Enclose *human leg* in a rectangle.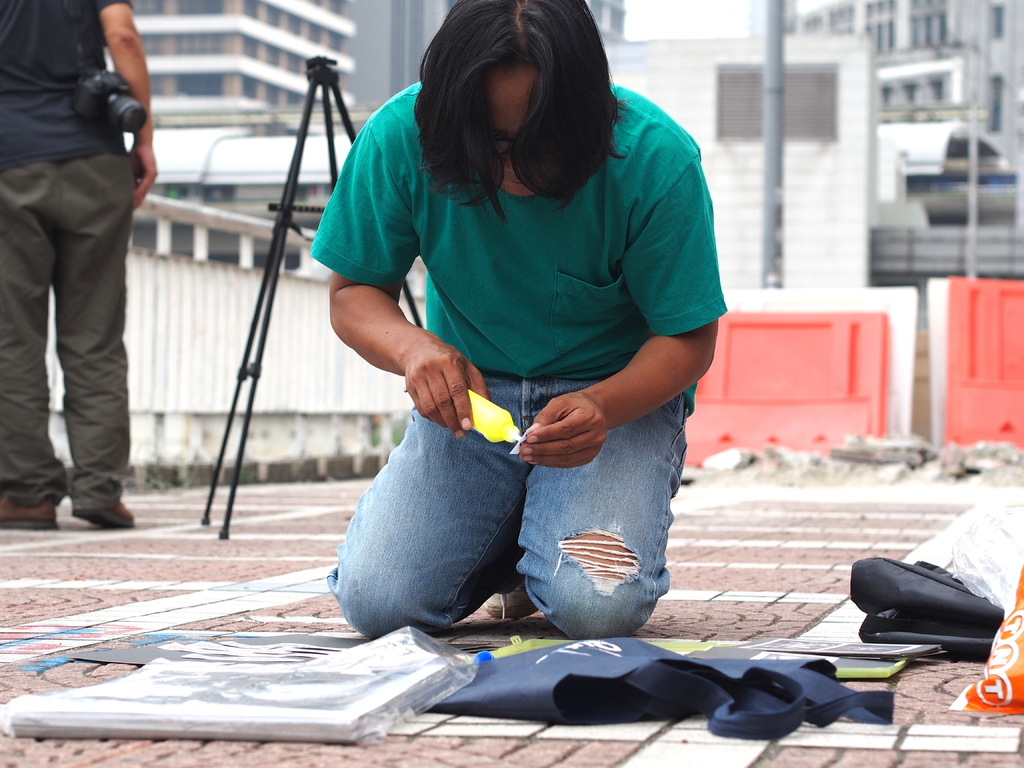
crop(328, 373, 537, 639).
